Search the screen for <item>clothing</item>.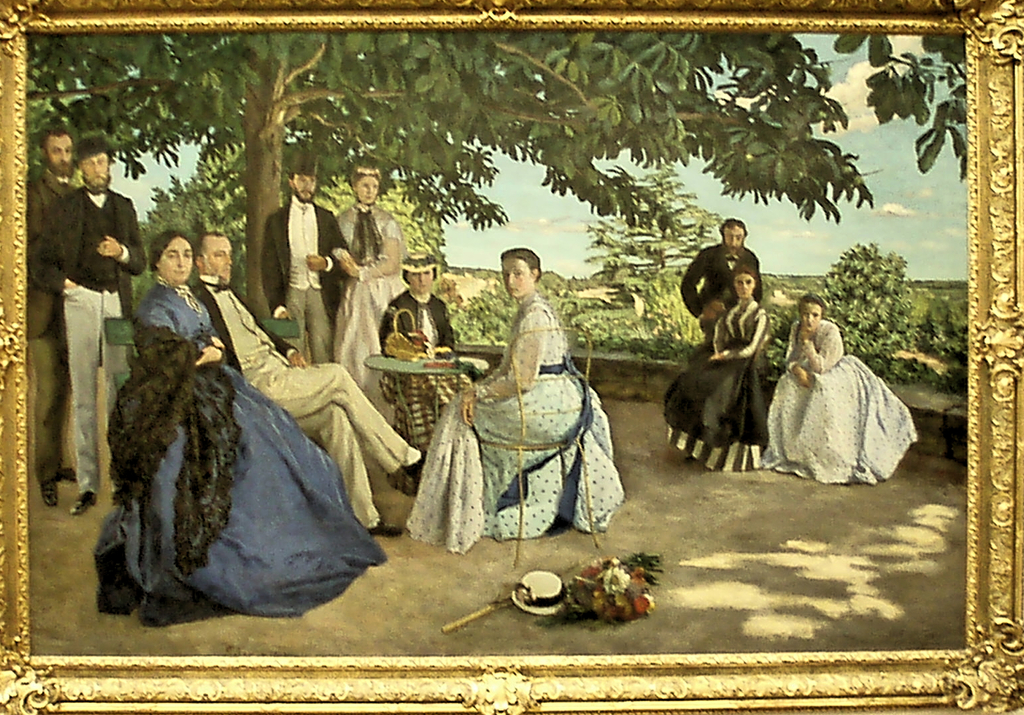
Found at (x1=24, y1=169, x2=79, y2=488).
